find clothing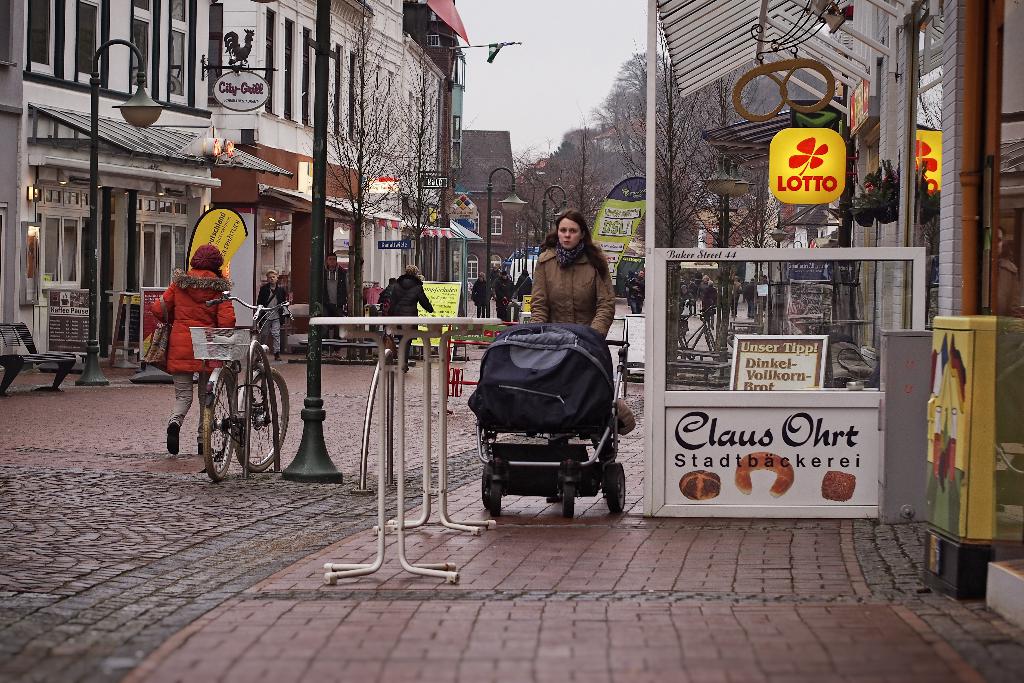
pyautogui.locateOnScreen(256, 282, 291, 357)
